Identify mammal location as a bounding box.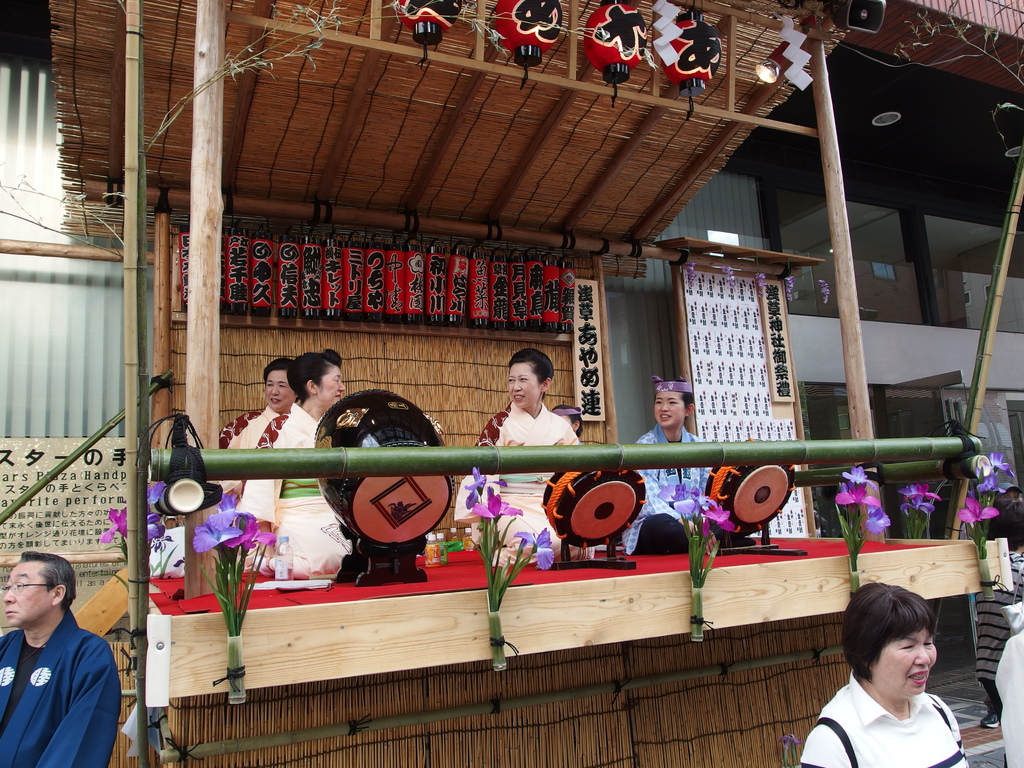
{"x1": 792, "y1": 574, "x2": 972, "y2": 767}.
